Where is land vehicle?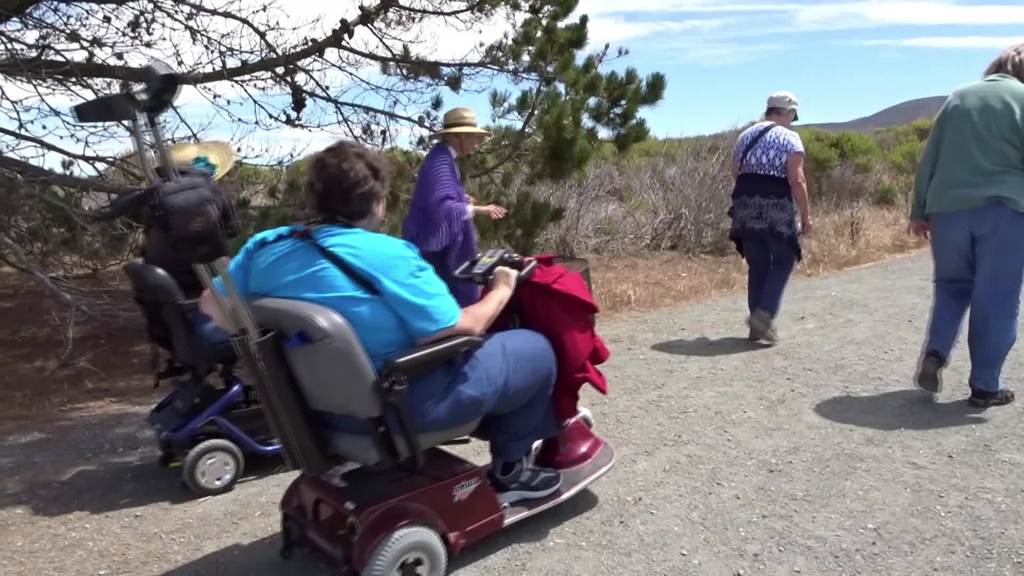
(left=70, top=54, right=612, bottom=575).
